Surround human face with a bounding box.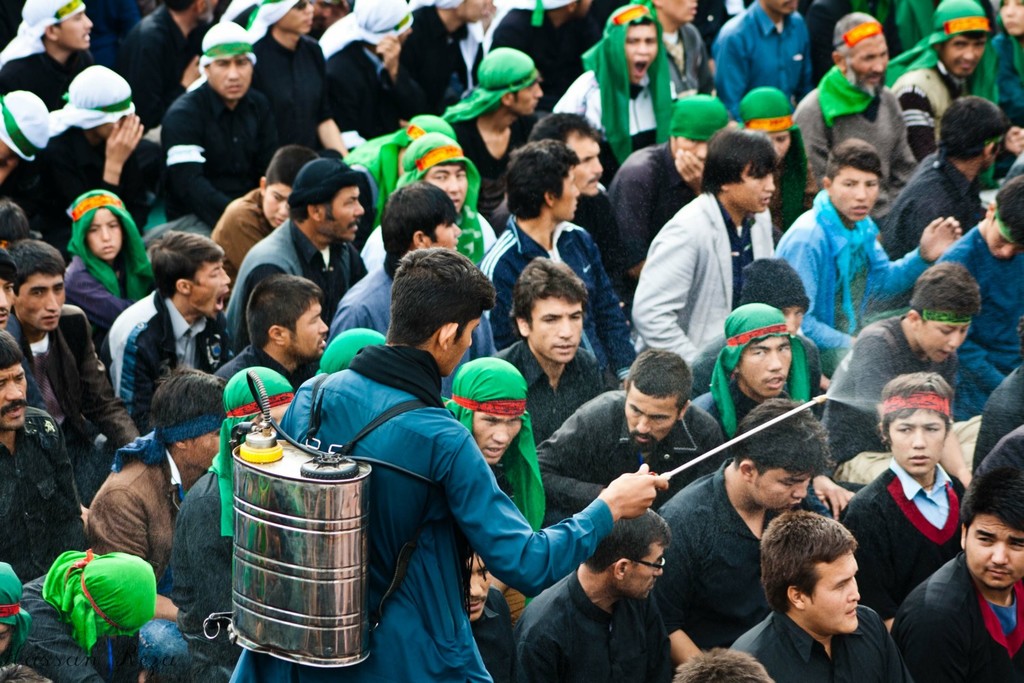
<bbox>276, 0, 315, 34</bbox>.
